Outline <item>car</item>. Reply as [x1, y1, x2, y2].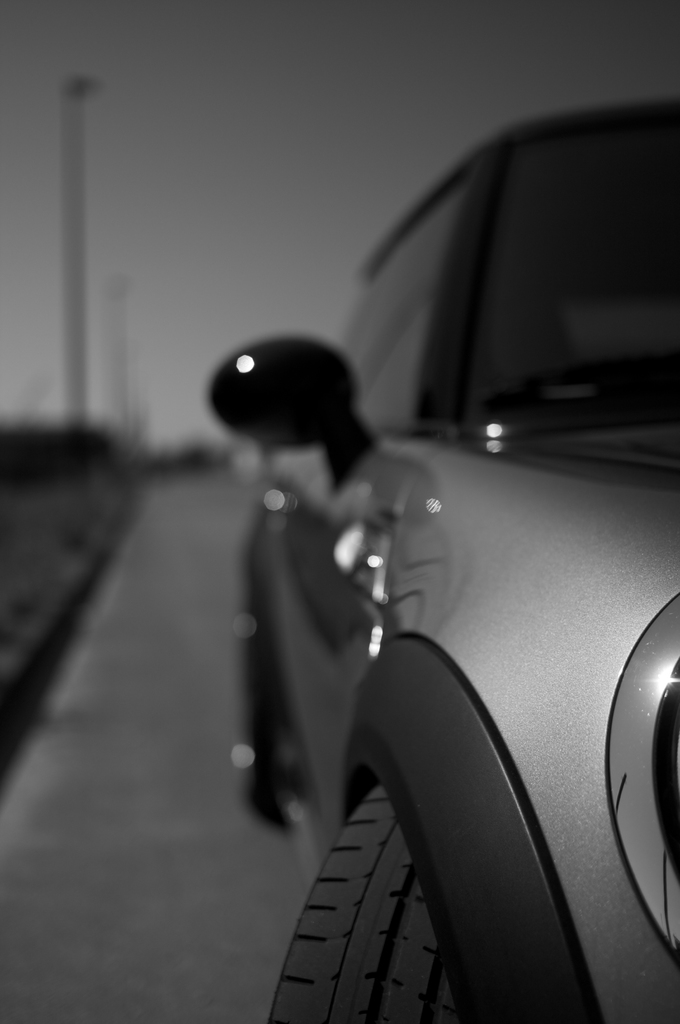
[207, 99, 679, 1023].
